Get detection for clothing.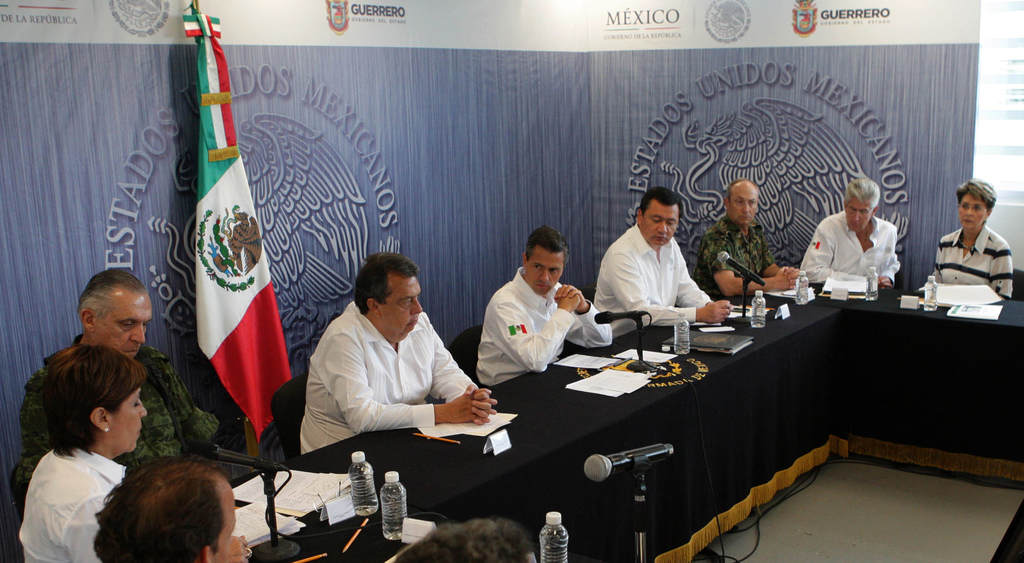
Detection: <box>792,208,890,292</box>.
